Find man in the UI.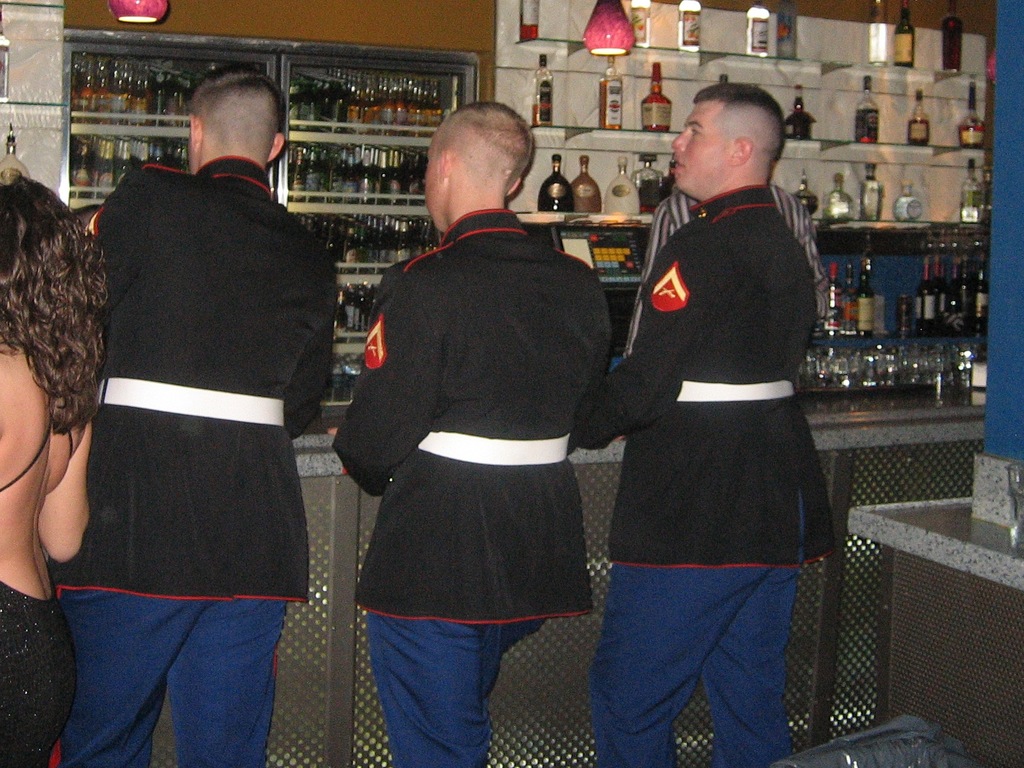
UI element at 43/40/346/753.
